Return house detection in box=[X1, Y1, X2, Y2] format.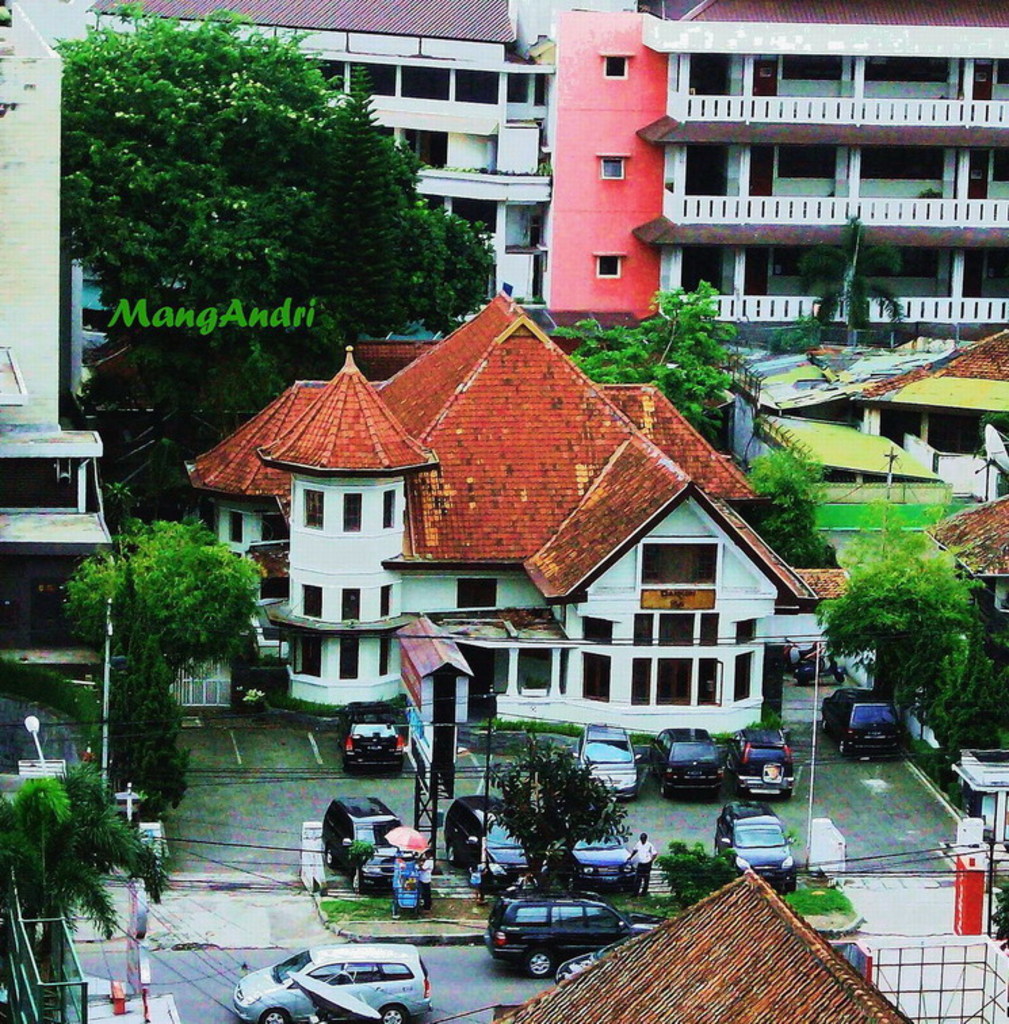
box=[24, 15, 511, 348].
